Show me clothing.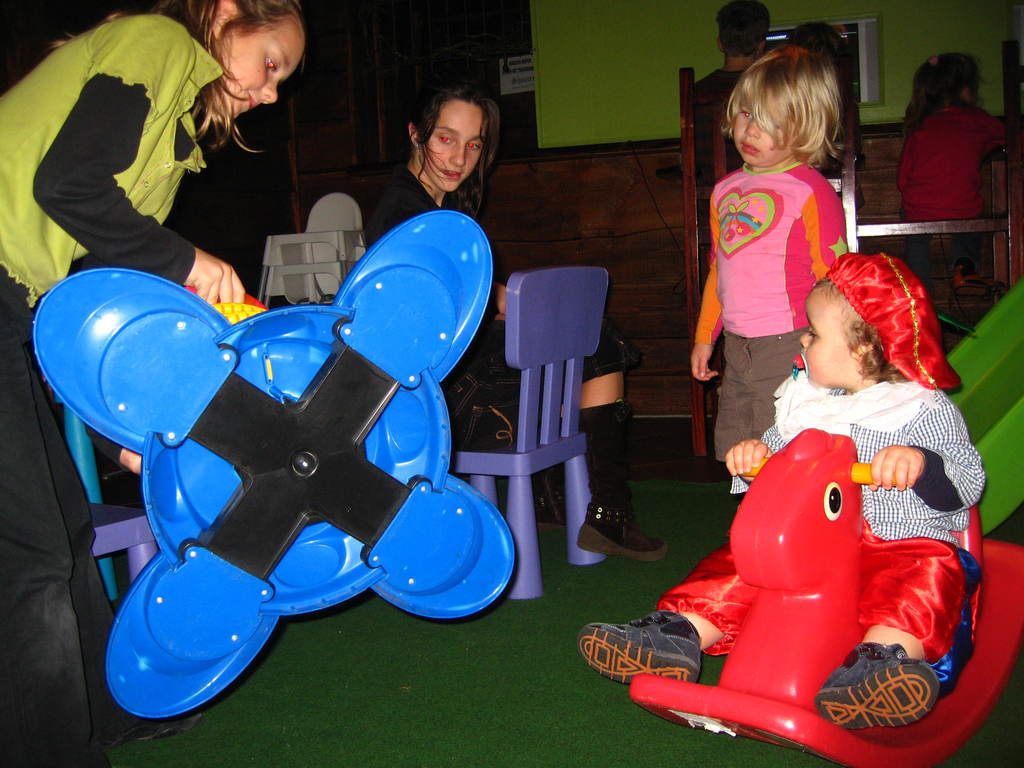
clothing is here: [x1=580, y1=331, x2=630, y2=383].
